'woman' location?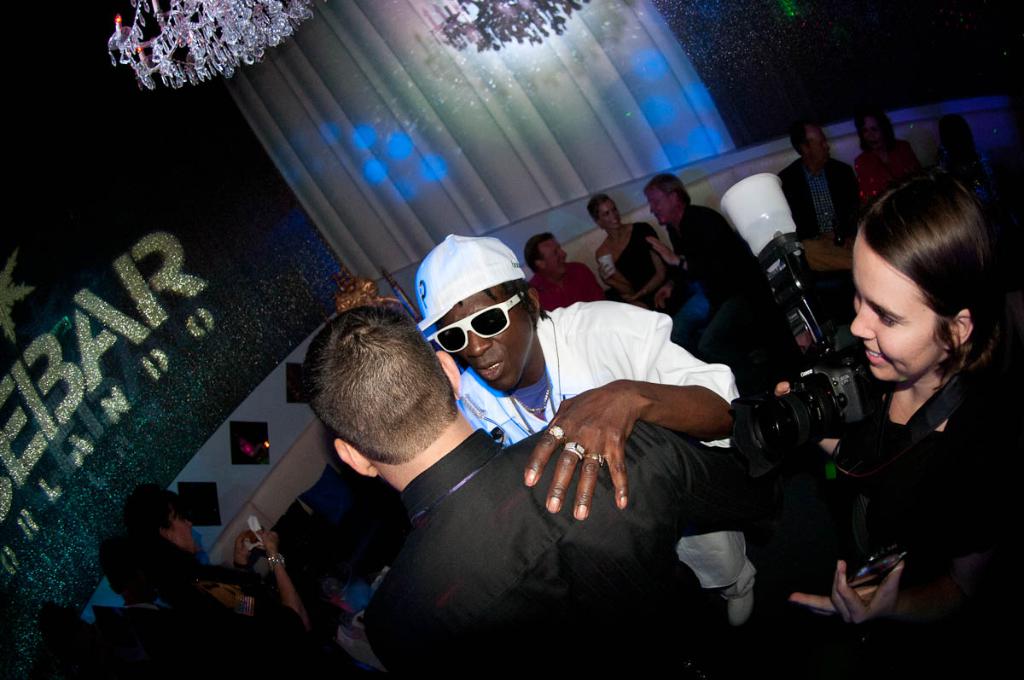
BBox(851, 104, 918, 186)
